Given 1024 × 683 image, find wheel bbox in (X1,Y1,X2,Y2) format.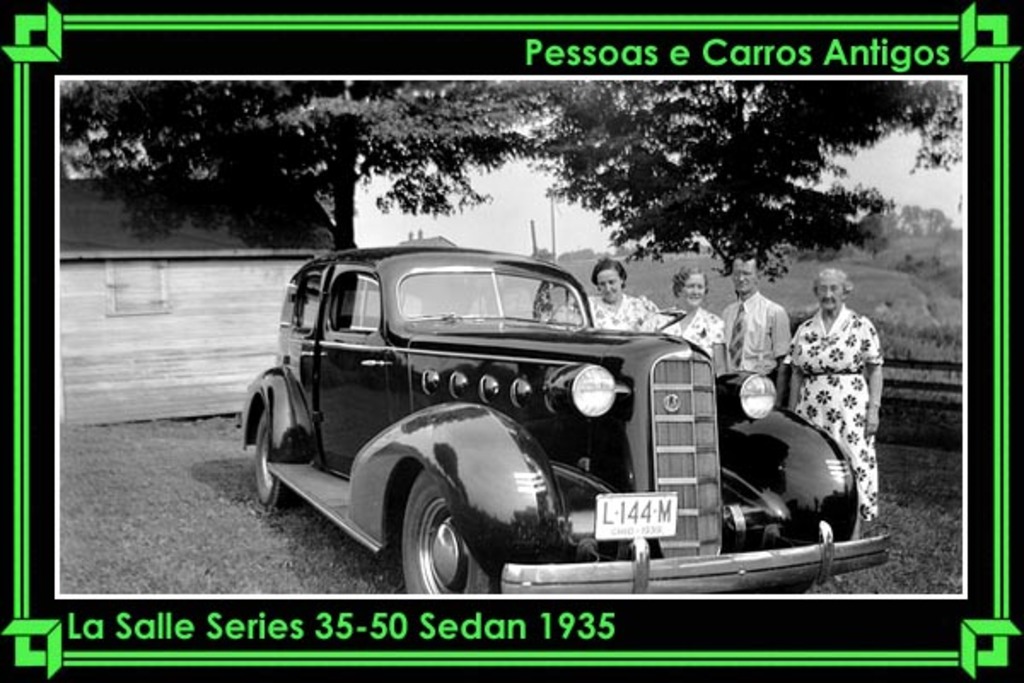
(246,413,304,505).
